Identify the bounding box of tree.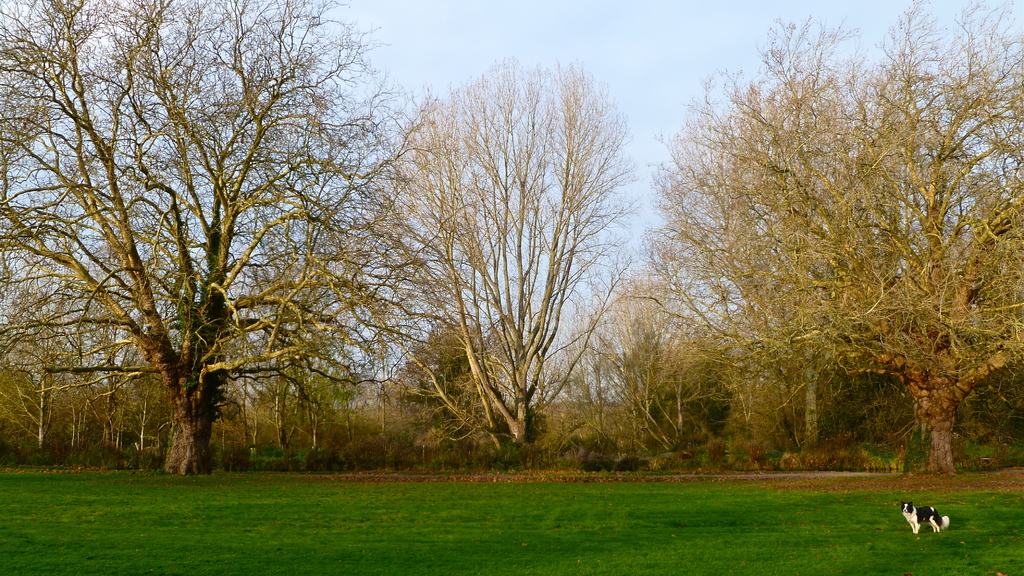
(2,0,440,478).
